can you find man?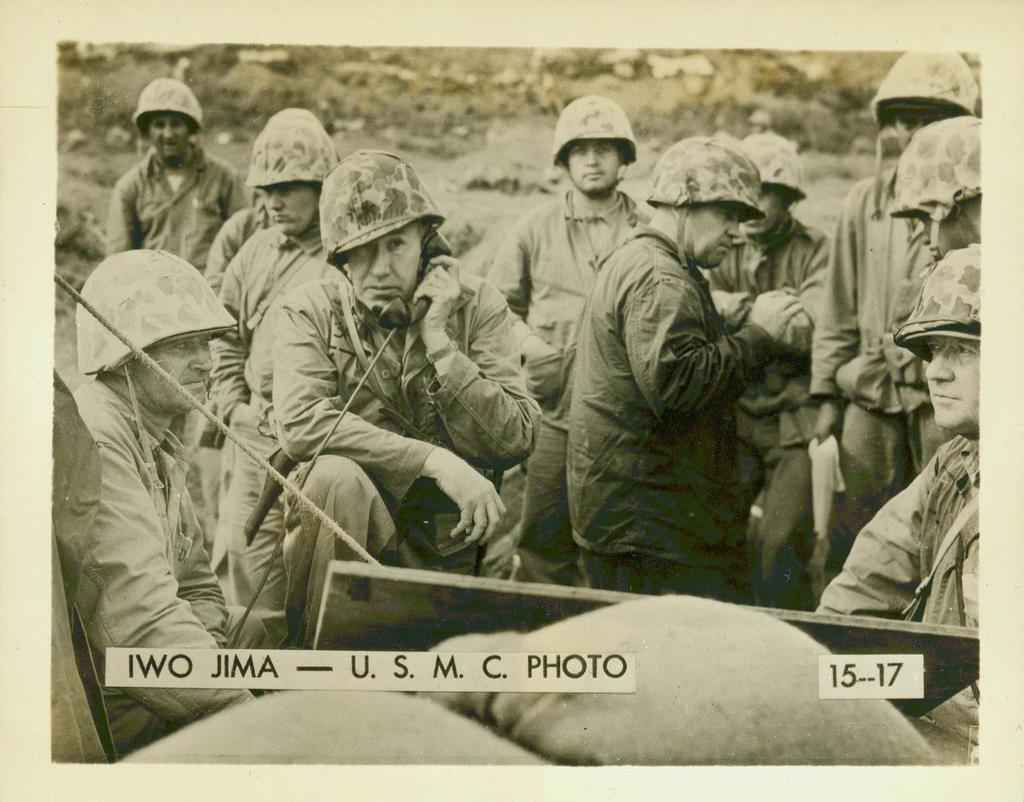
Yes, bounding box: BBox(491, 91, 656, 618).
